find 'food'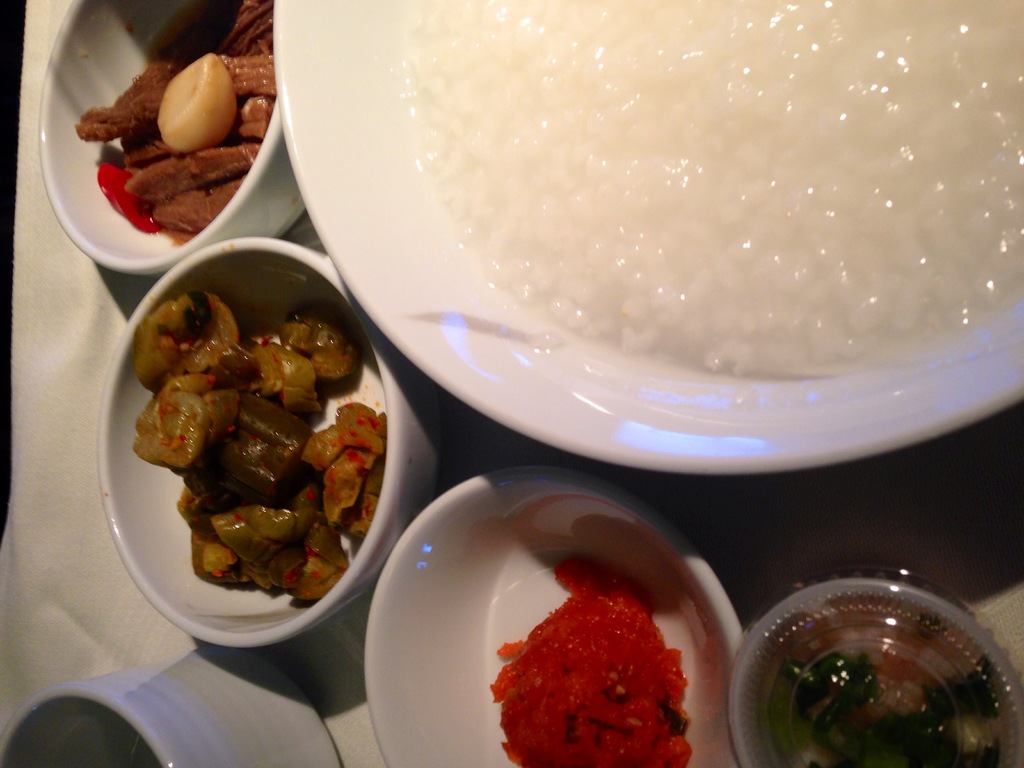
l=789, t=653, r=1000, b=767
